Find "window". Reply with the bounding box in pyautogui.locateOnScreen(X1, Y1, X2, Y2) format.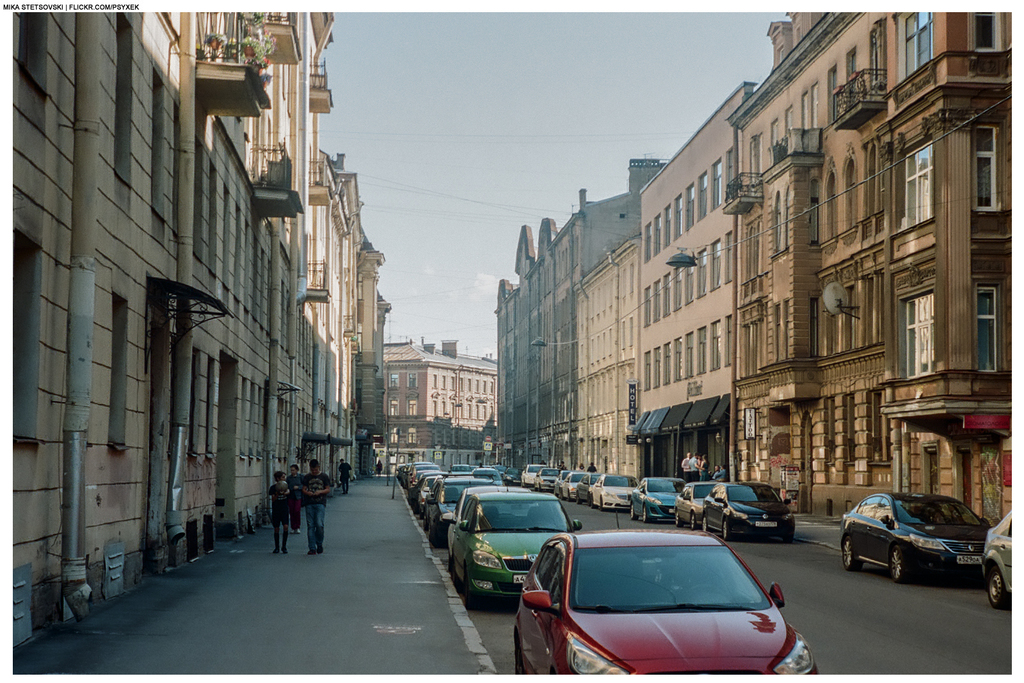
pyautogui.locateOnScreen(980, 280, 997, 369).
